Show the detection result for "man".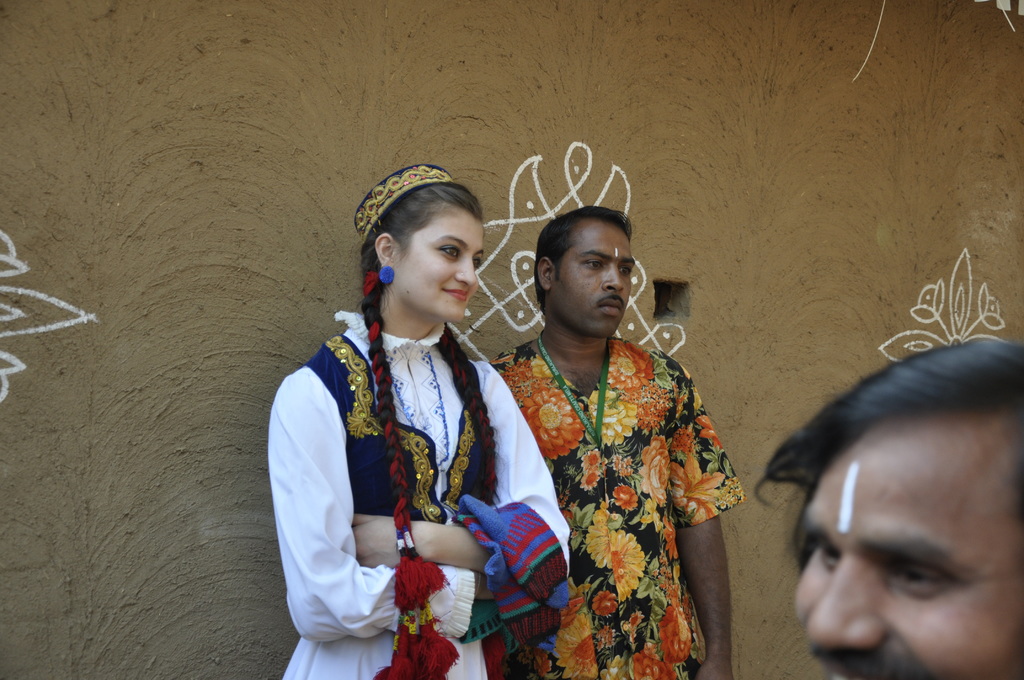
BBox(493, 206, 746, 679).
